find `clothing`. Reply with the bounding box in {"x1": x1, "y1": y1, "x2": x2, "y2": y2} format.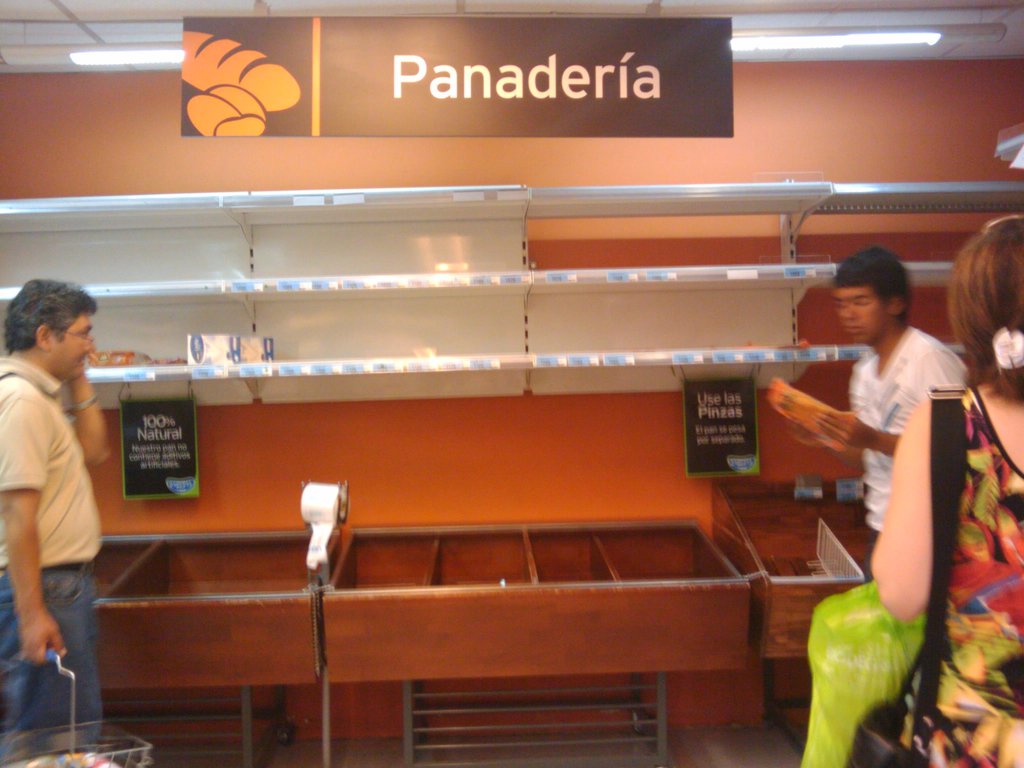
{"x1": 853, "y1": 330, "x2": 968, "y2": 534}.
